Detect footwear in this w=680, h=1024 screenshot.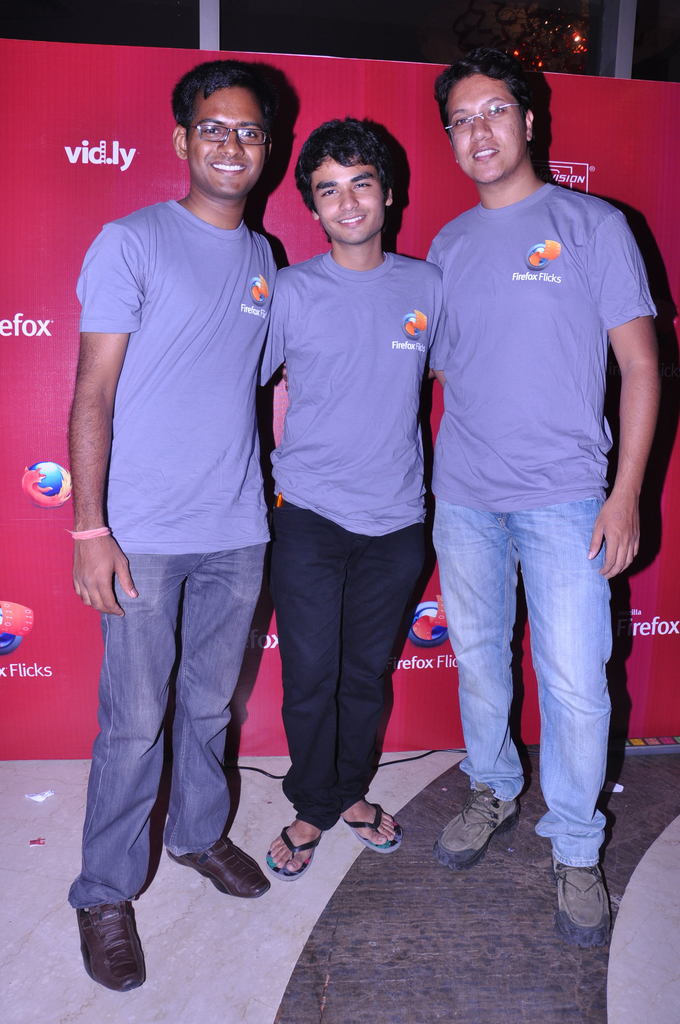
Detection: detection(69, 900, 143, 1000).
